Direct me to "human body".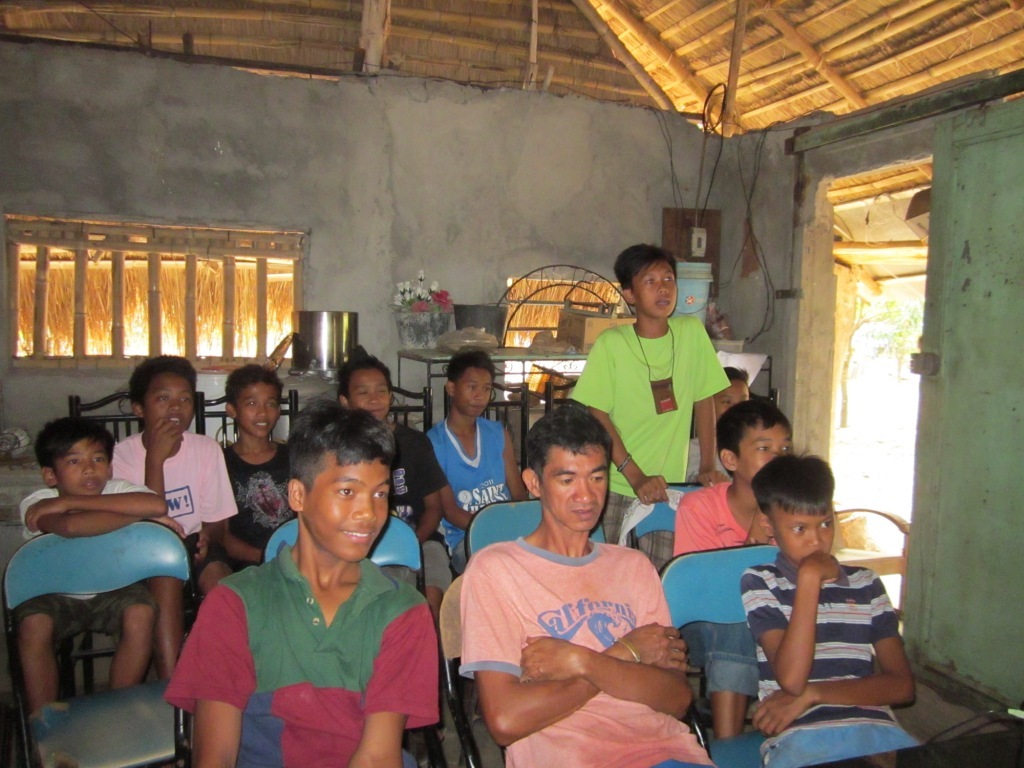
Direction: bbox=(435, 423, 694, 767).
